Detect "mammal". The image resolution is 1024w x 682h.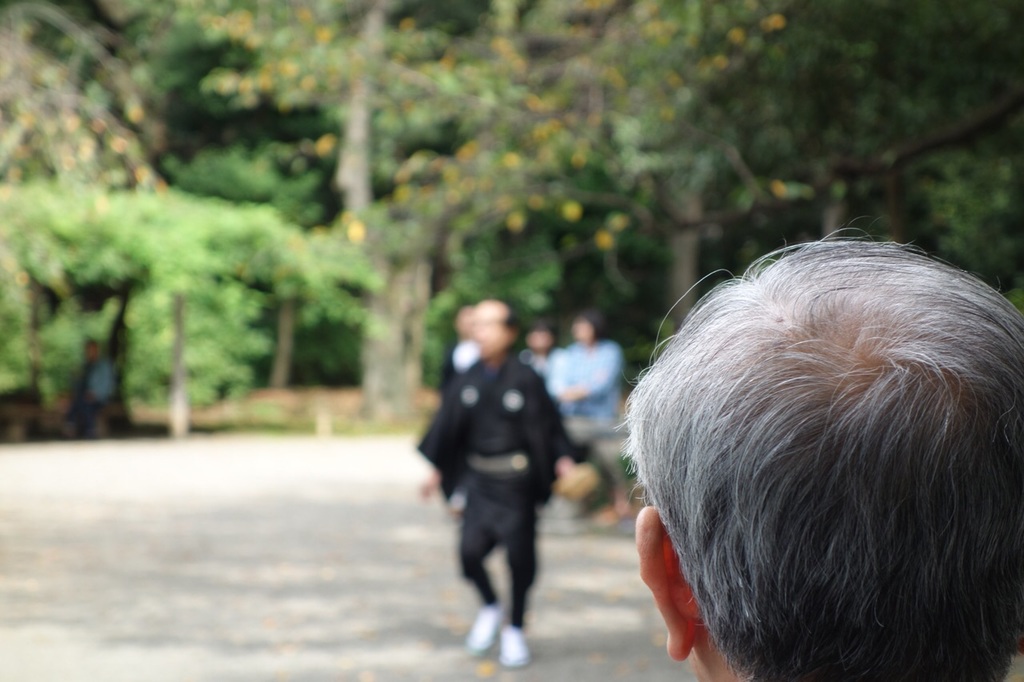
crop(610, 213, 1023, 681).
